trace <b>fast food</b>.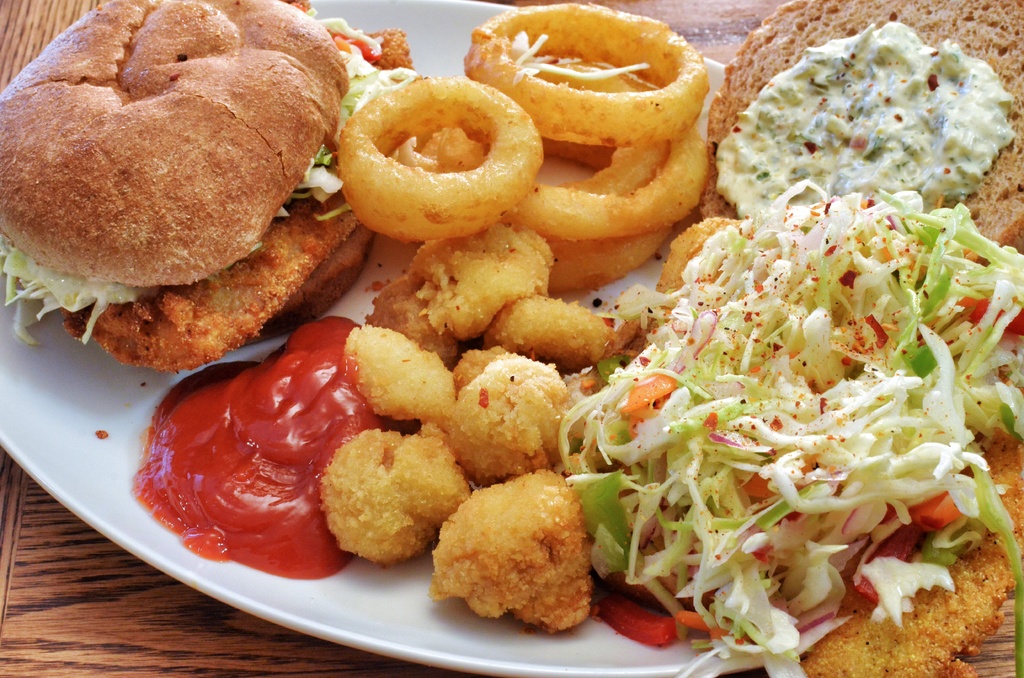
Traced to crop(563, 0, 1023, 677).
